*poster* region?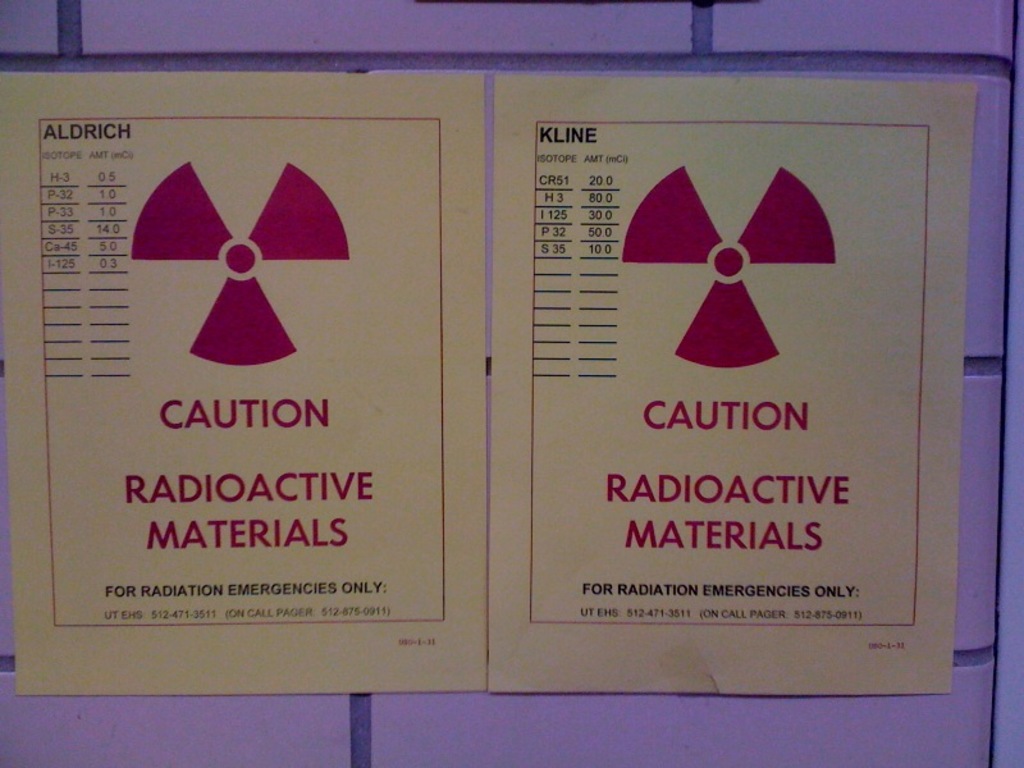
bbox=(490, 73, 979, 692)
